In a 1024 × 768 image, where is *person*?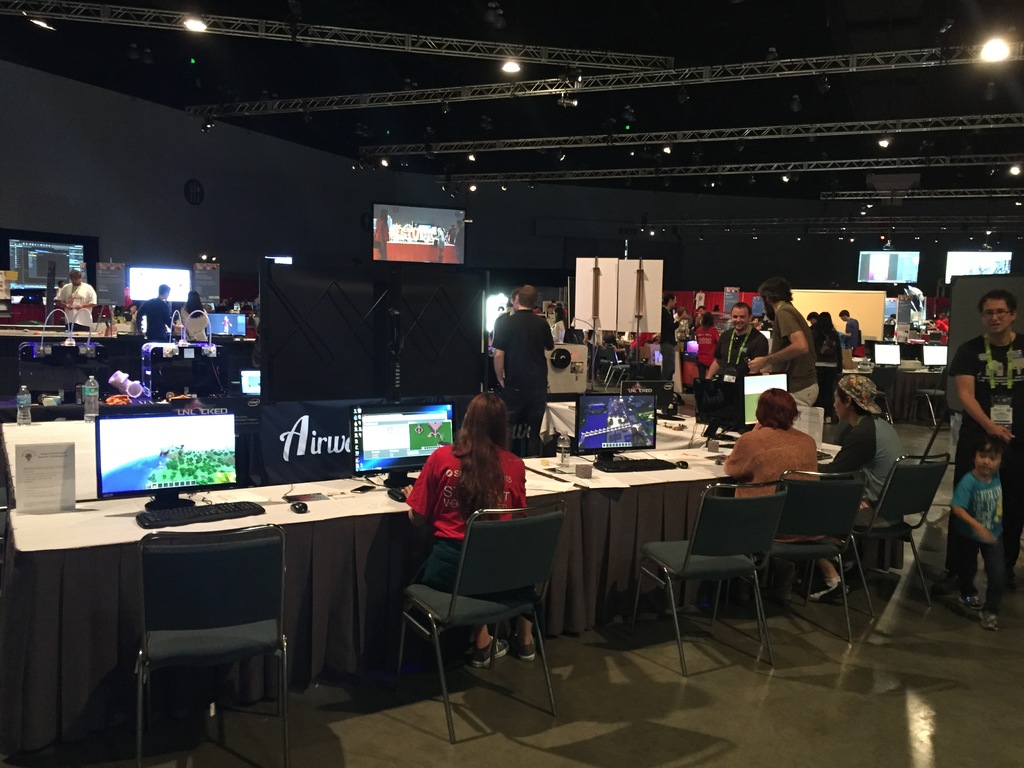
810,312,841,393.
